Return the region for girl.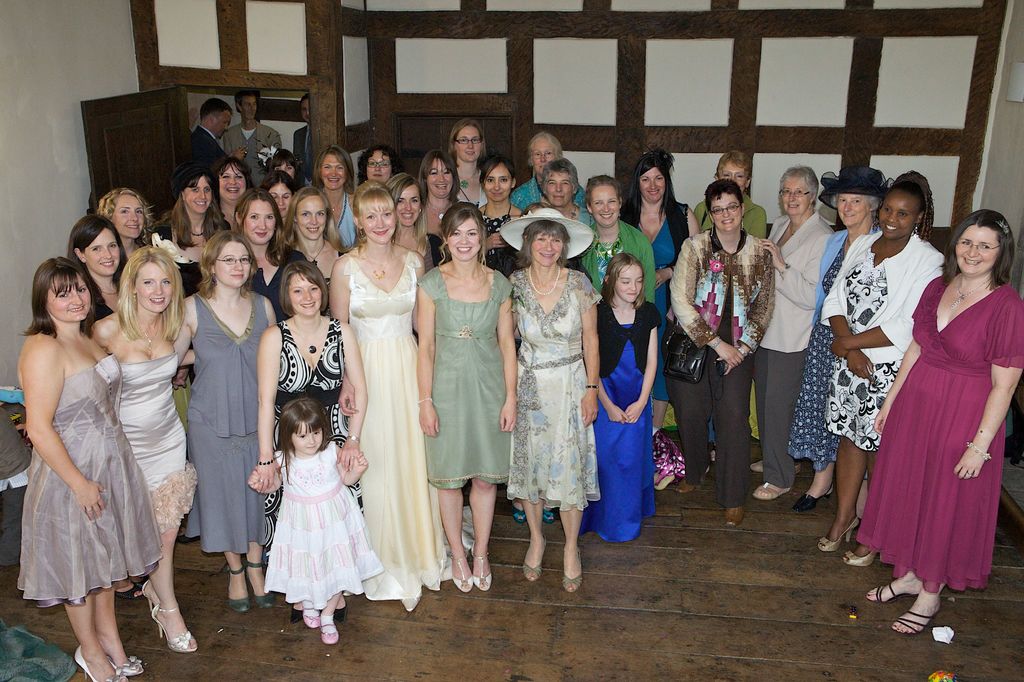
(321,181,479,611).
